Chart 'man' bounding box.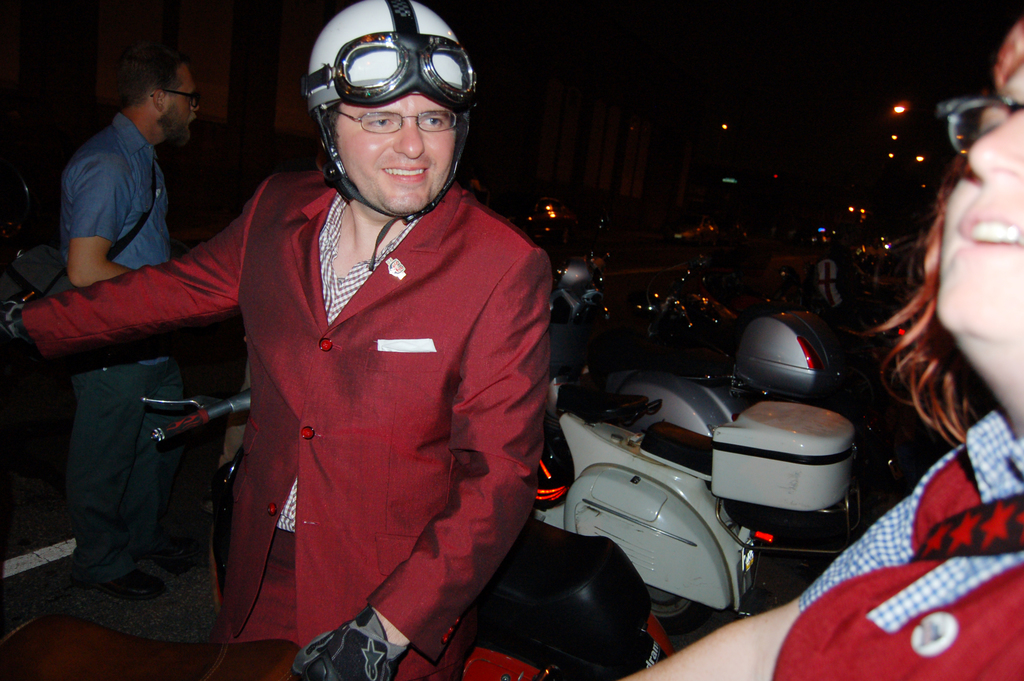
Charted: 60/35/205/603.
